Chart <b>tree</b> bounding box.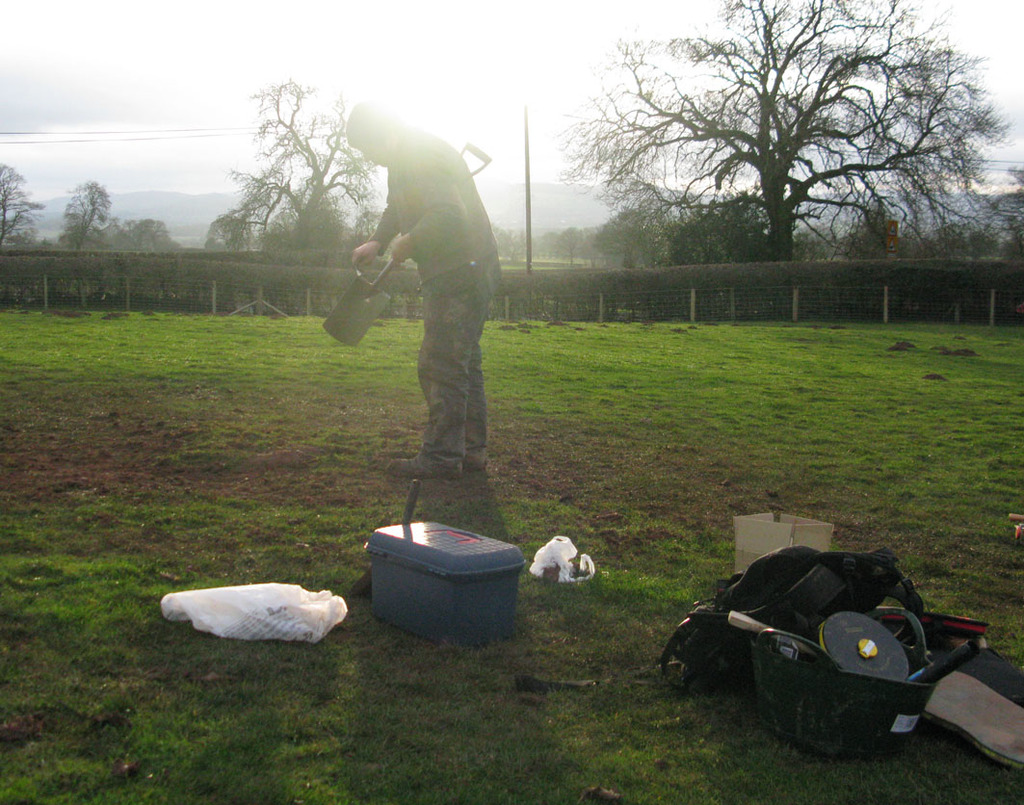
Charted: (x1=0, y1=159, x2=39, y2=247).
